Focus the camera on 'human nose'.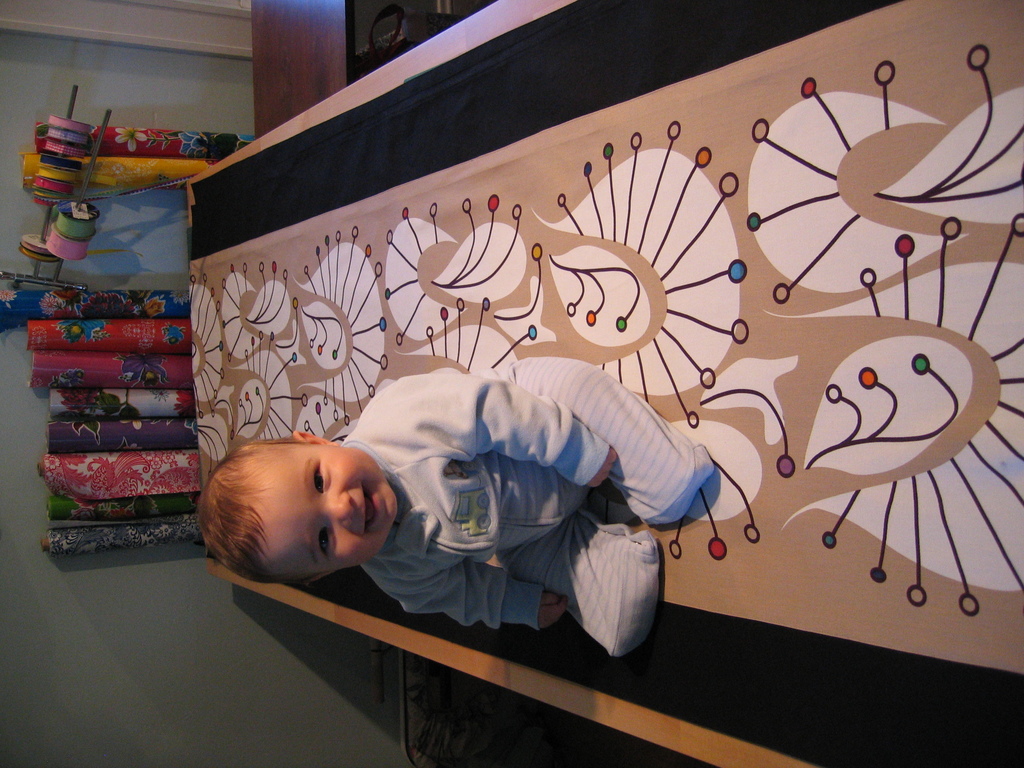
Focus region: (left=324, top=490, right=356, bottom=532).
